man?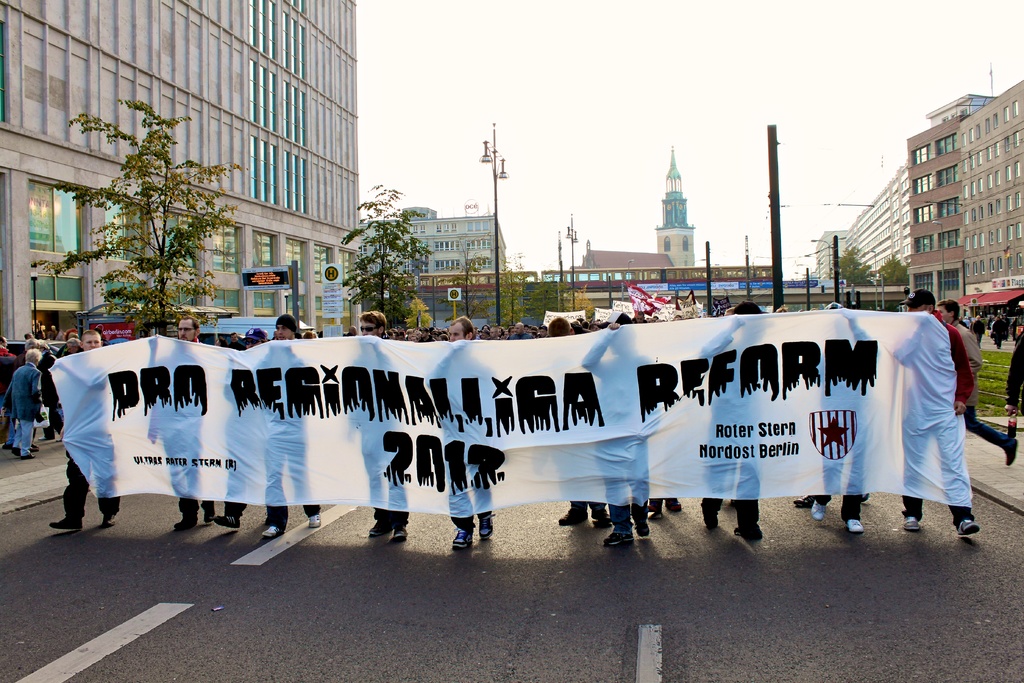
[x1=423, y1=318, x2=496, y2=548]
